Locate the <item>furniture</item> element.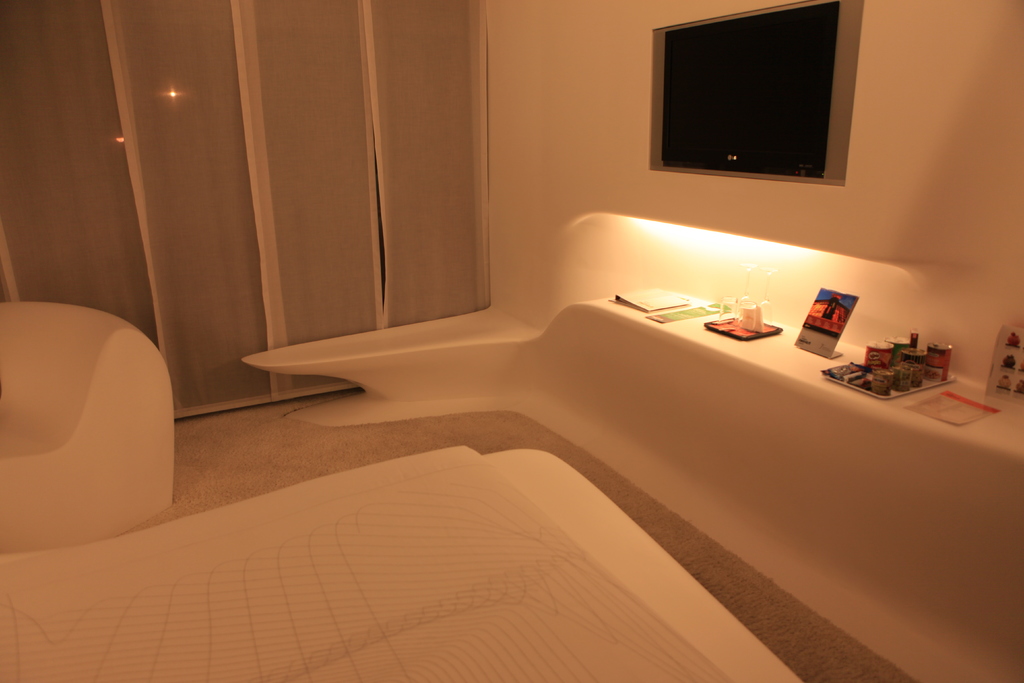
Element bbox: (0,448,804,682).
